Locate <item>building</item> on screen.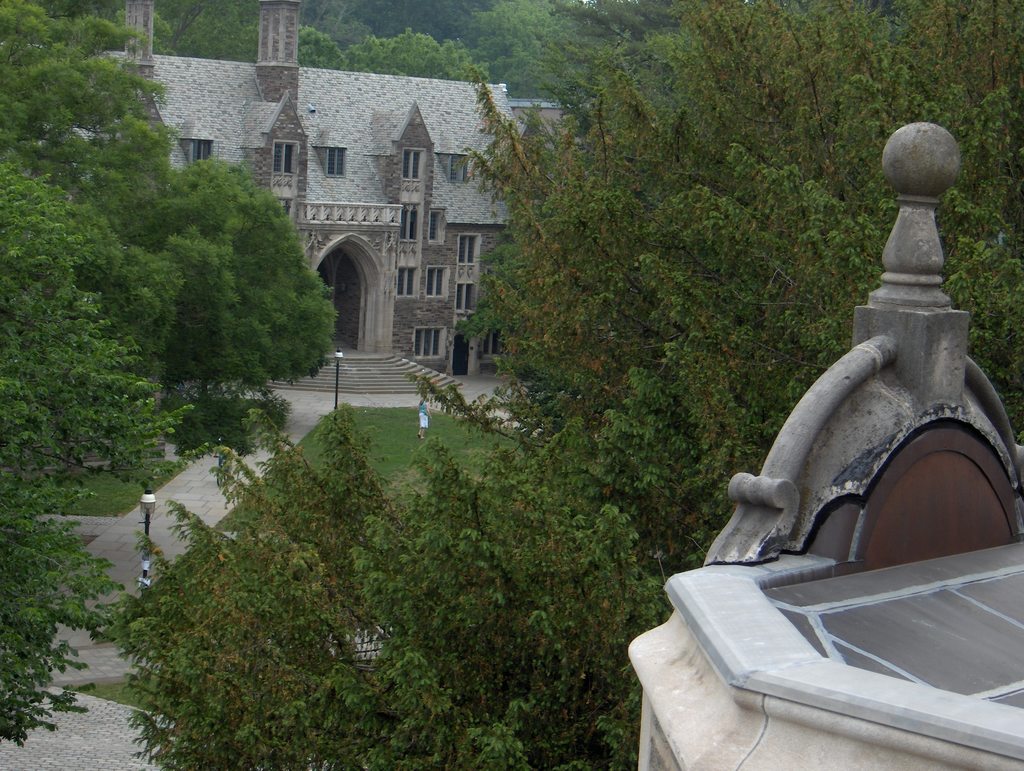
On screen at x1=47 y1=0 x2=572 y2=372.
